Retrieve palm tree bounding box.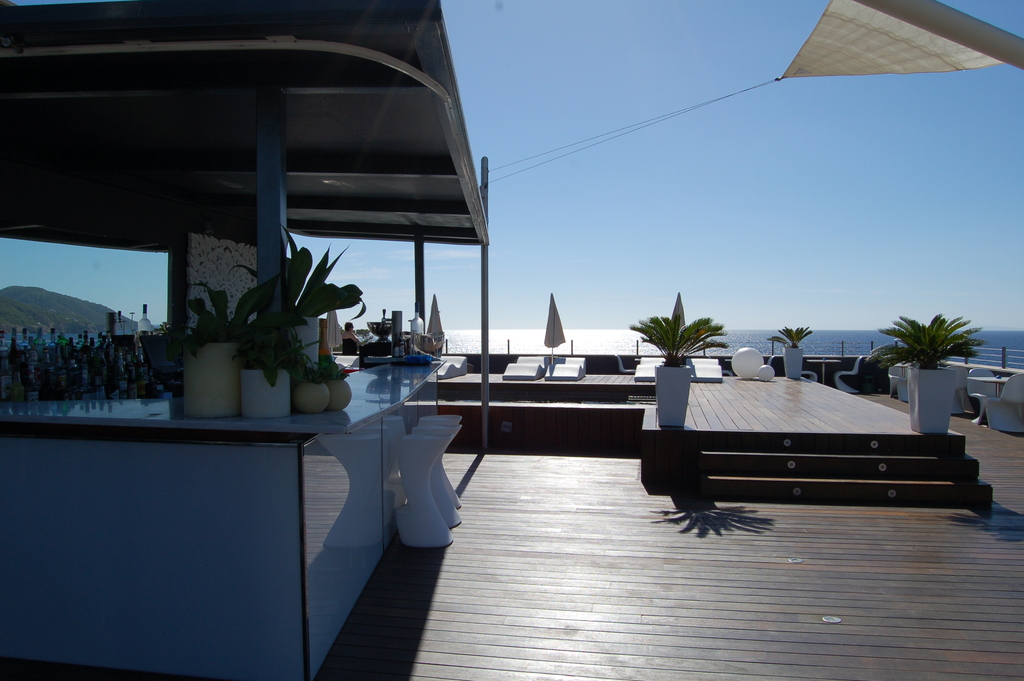
Bounding box: (x1=623, y1=316, x2=737, y2=365).
